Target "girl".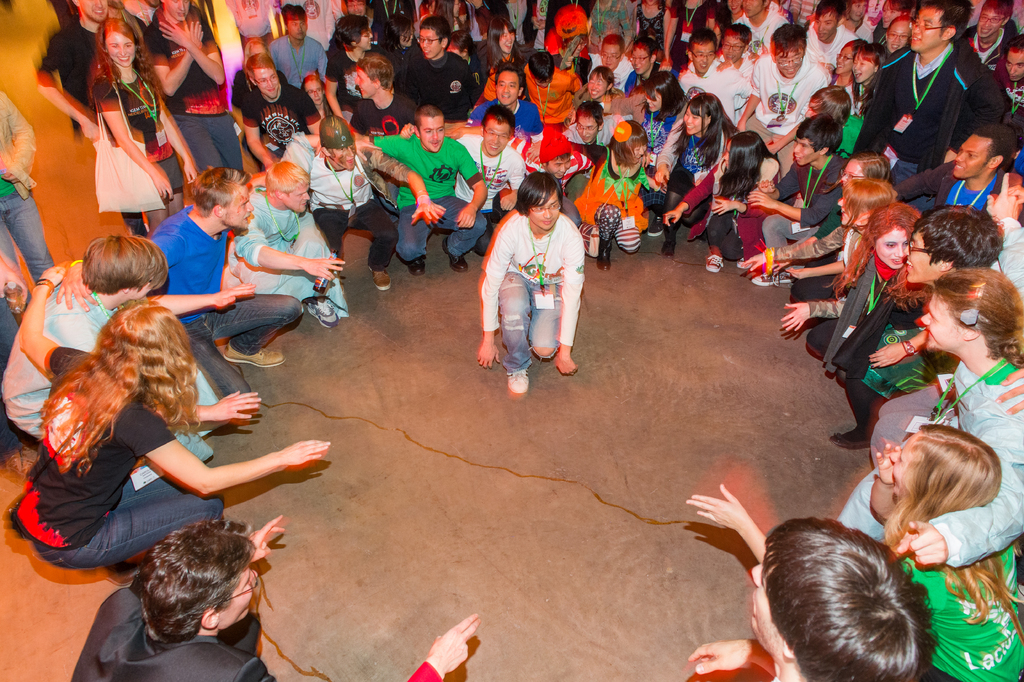
Target region: l=822, t=205, r=916, b=387.
